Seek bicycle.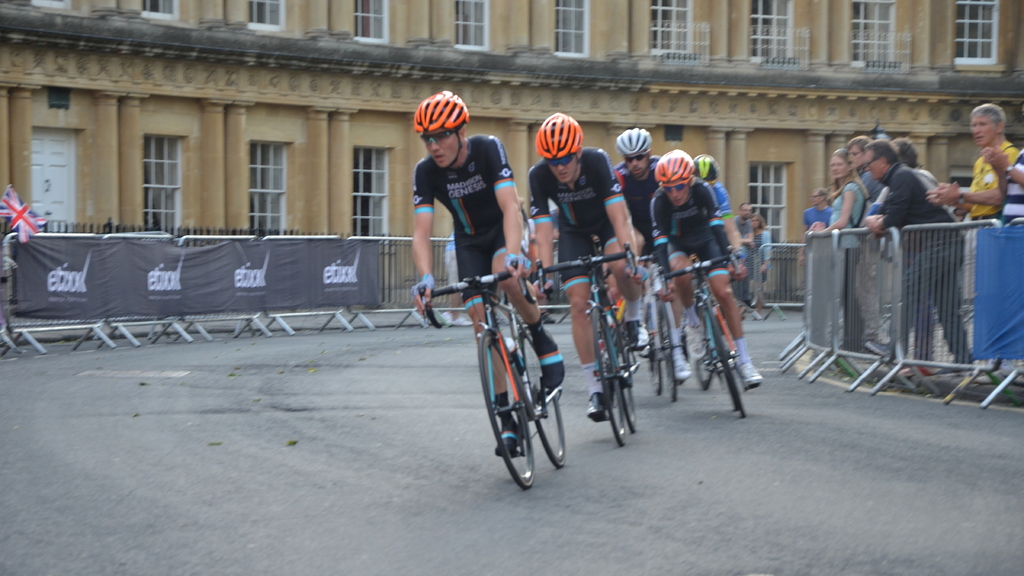
detection(527, 237, 646, 438).
